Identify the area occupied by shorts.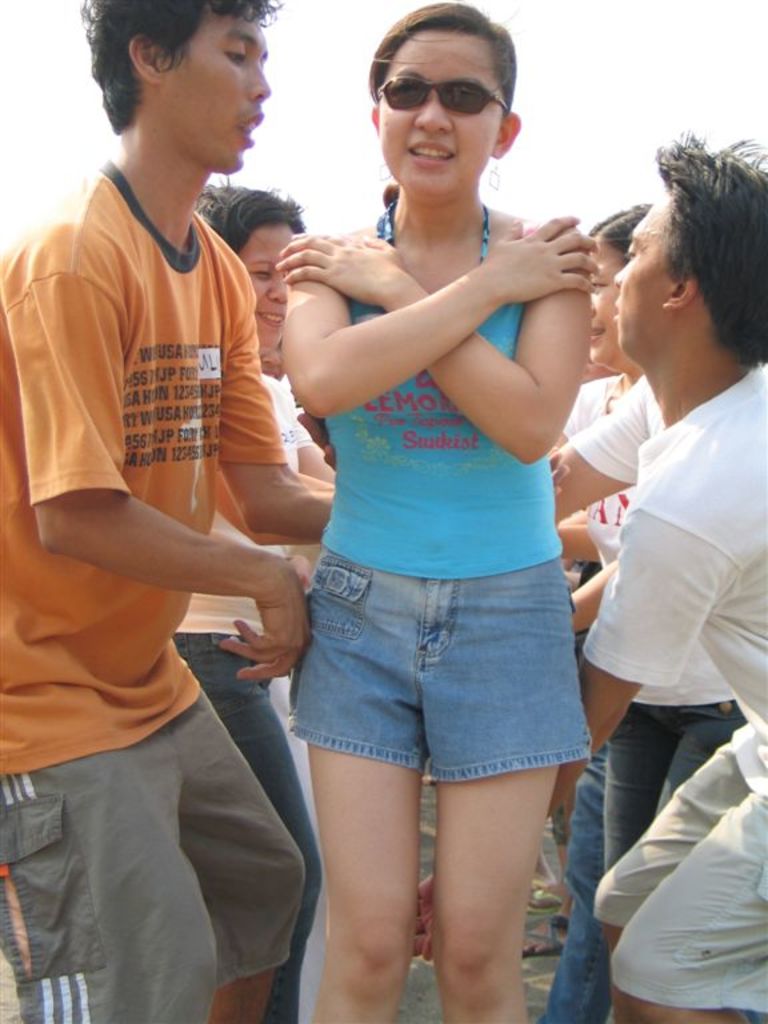
Area: left=592, top=747, right=767, bottom=1012.
